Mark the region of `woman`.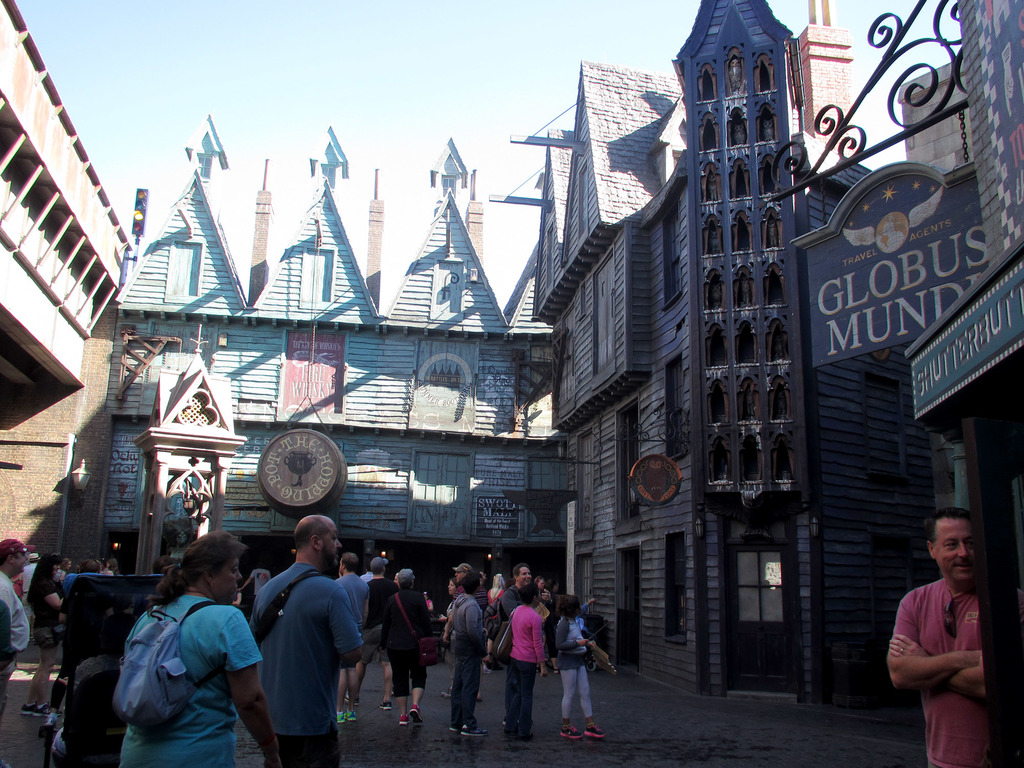
Region: [left=106, top=532, right=252, bottom=765].
